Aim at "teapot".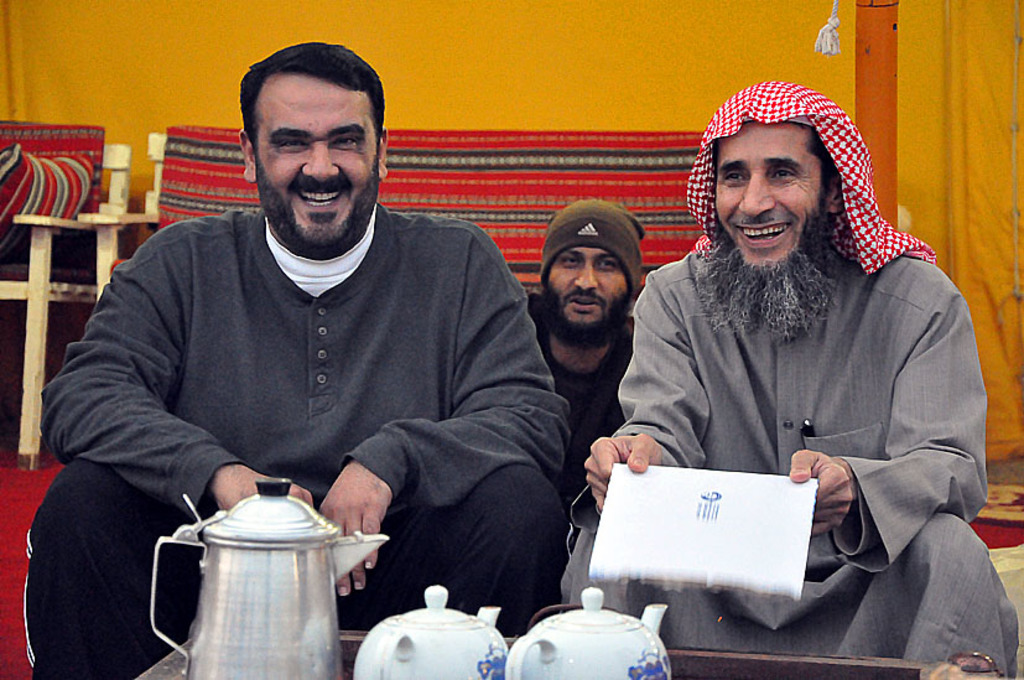
Aimed at crop(353, 586, 508, 679).
